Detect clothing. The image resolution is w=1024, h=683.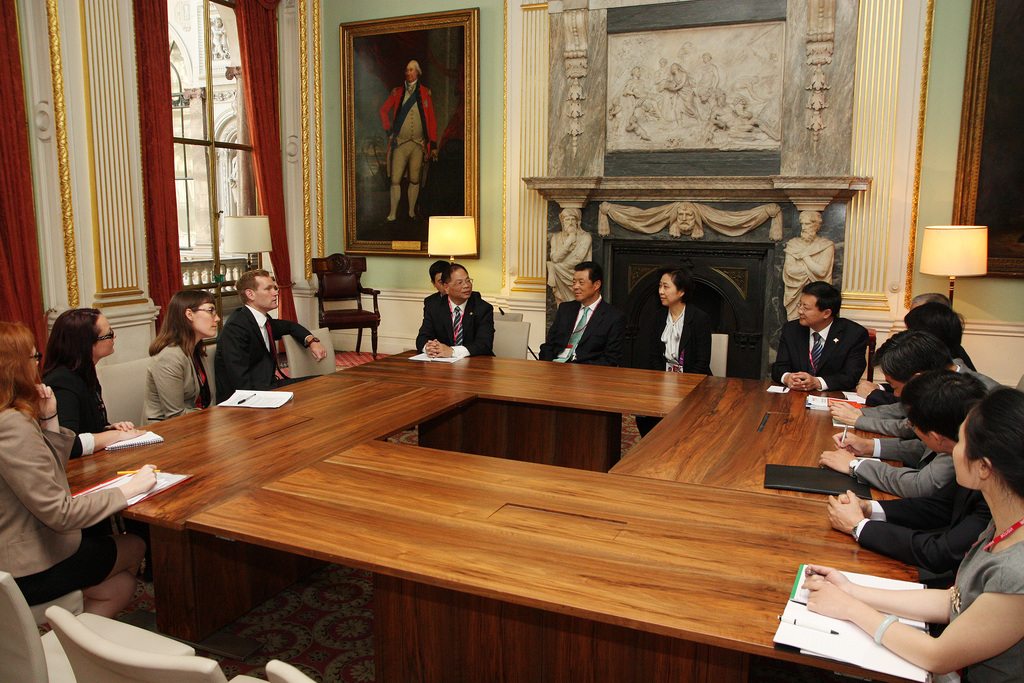
[417, 291, 496, 357].
